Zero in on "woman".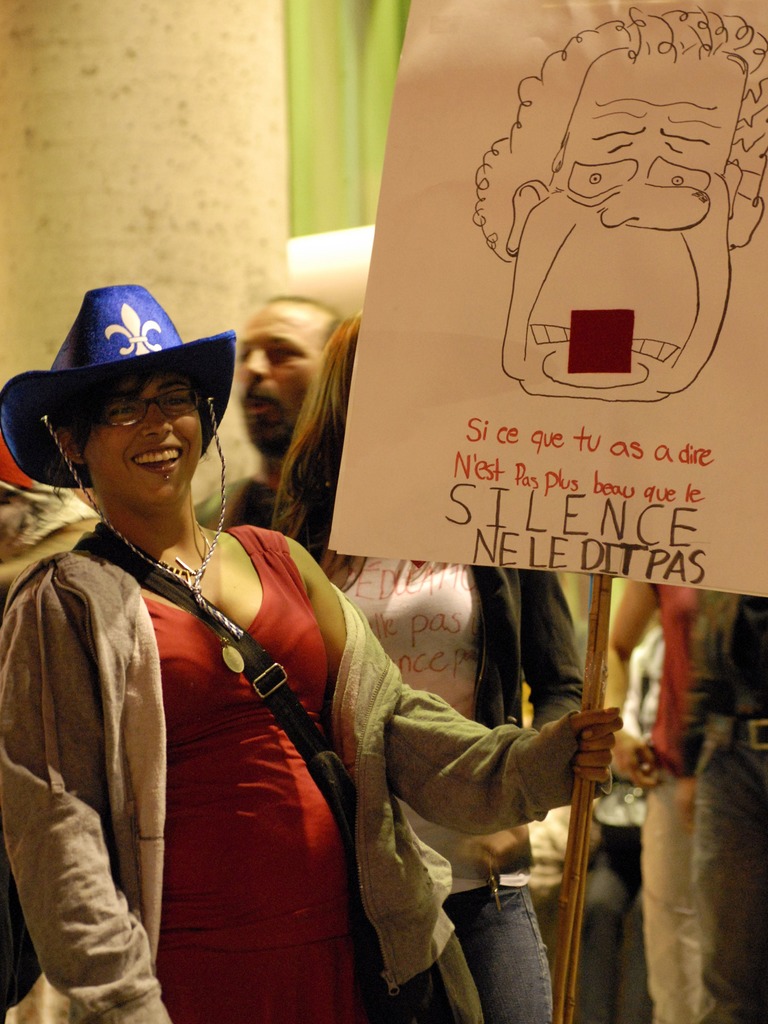
Zeroed in: l=0, t=290, r=661, b=1023.
